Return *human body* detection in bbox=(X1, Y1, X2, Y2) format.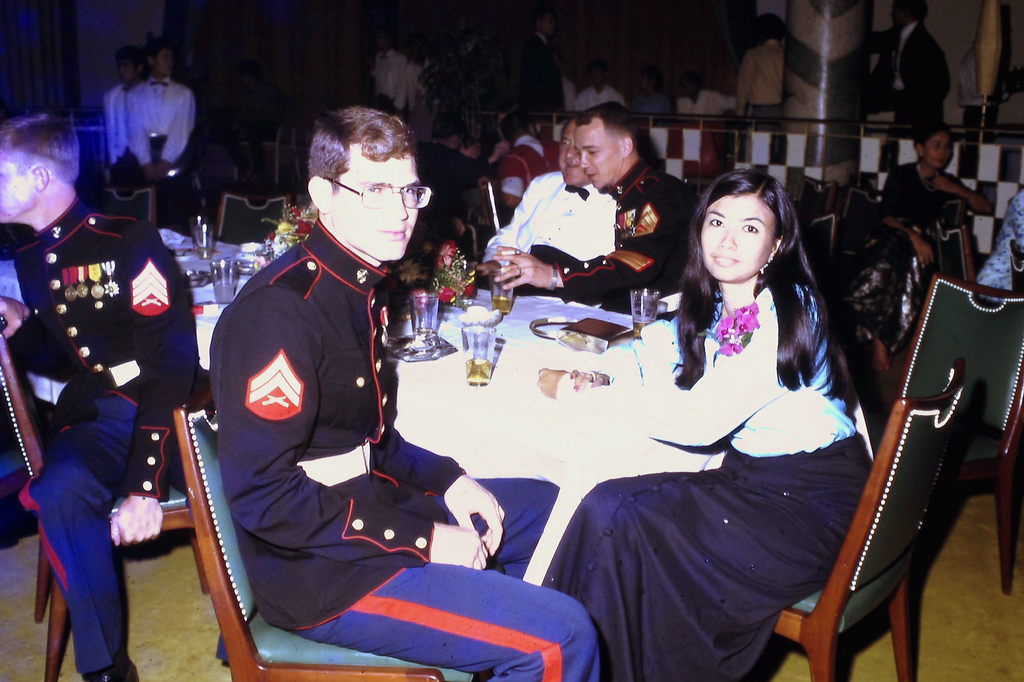
bbox=(977, 167, 1023, 291).
